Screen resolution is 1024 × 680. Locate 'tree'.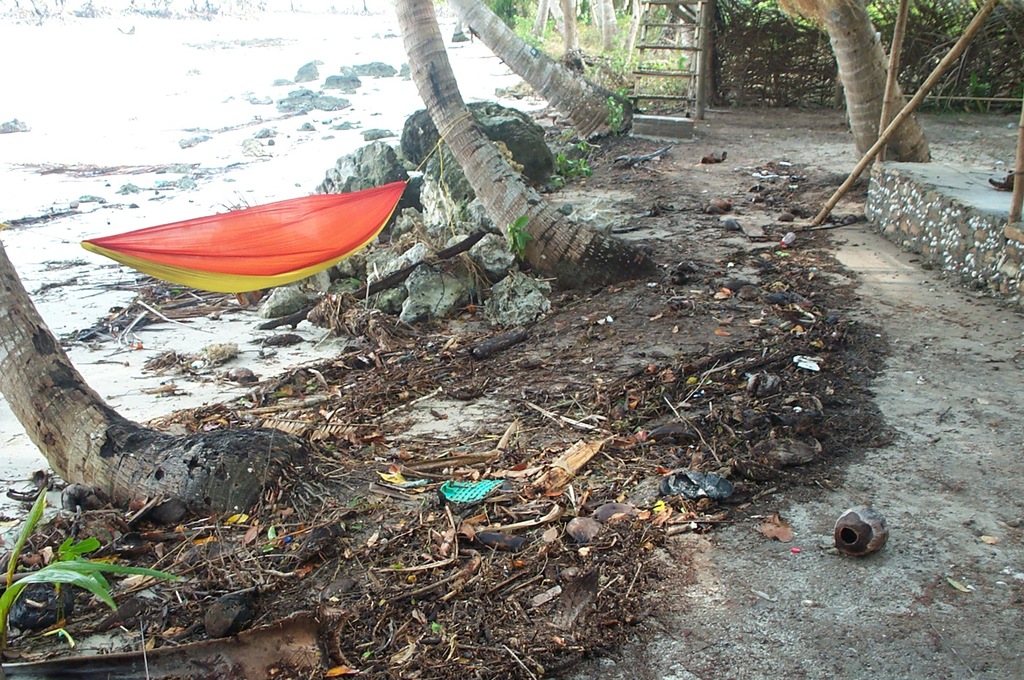
box=[0, 229, 308, 516].
